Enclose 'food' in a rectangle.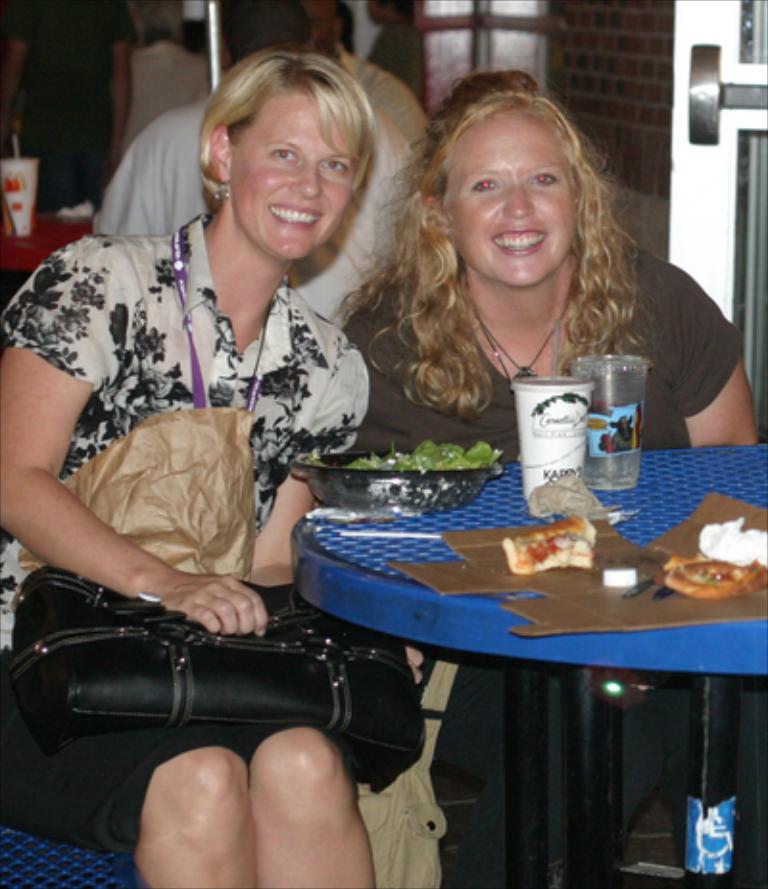
bbox(488, 515, 601, 578).
